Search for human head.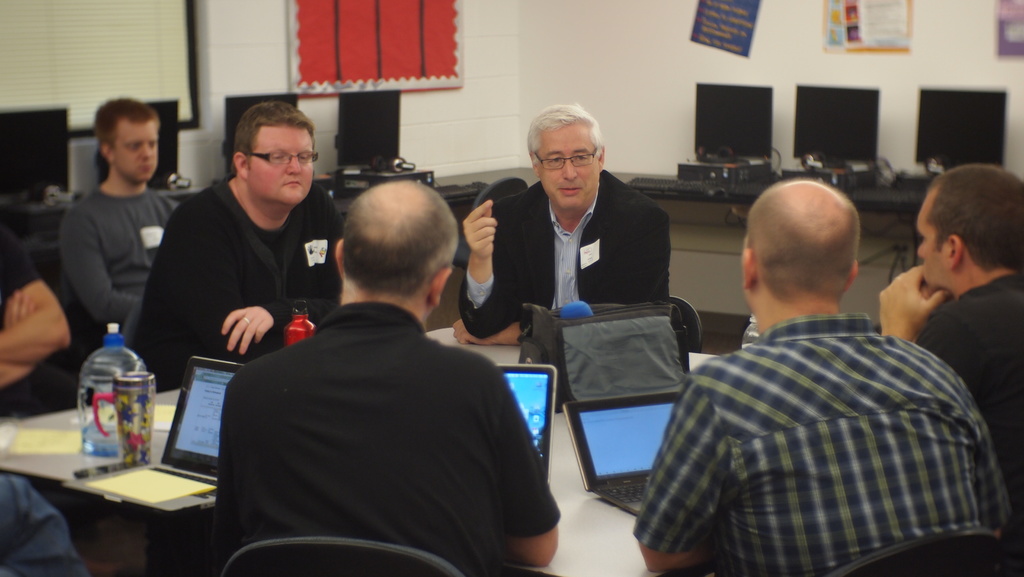
Found at [left=94, top=97, right=159, bottom=187].
